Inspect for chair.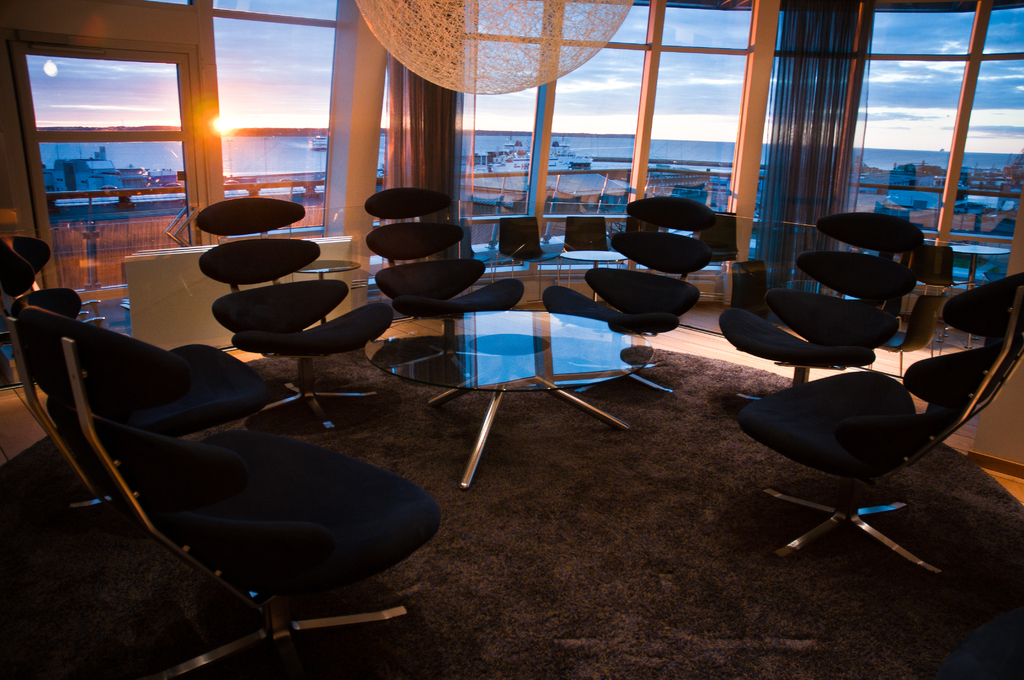
Inspection: (x1=718, y1=211, x2=925, y2=406).
